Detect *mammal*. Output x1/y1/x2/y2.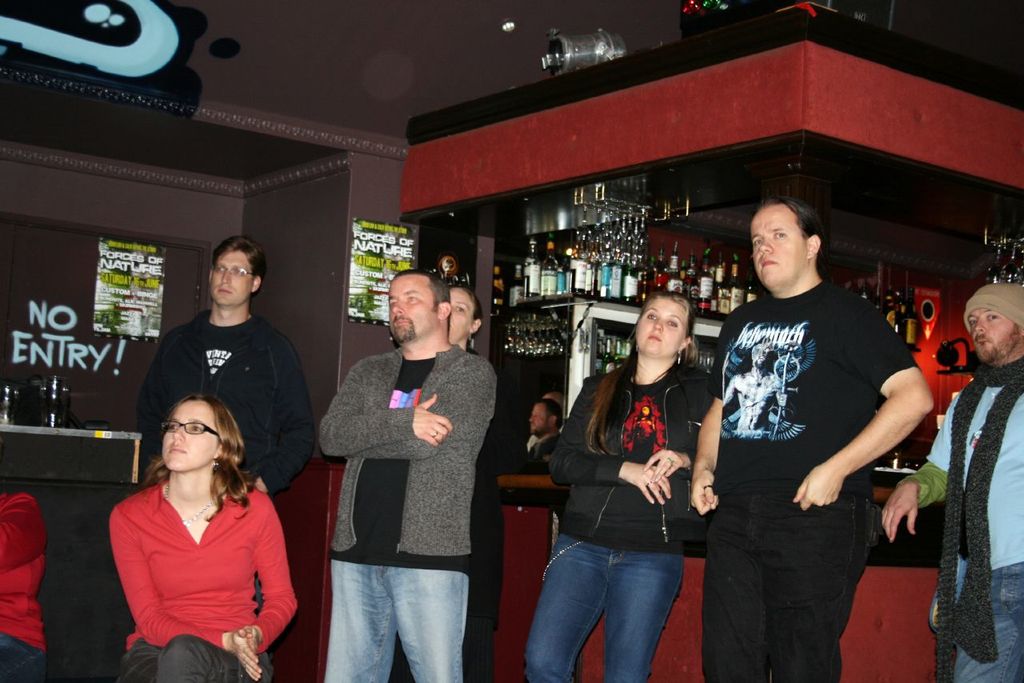
131/237/310/614.
